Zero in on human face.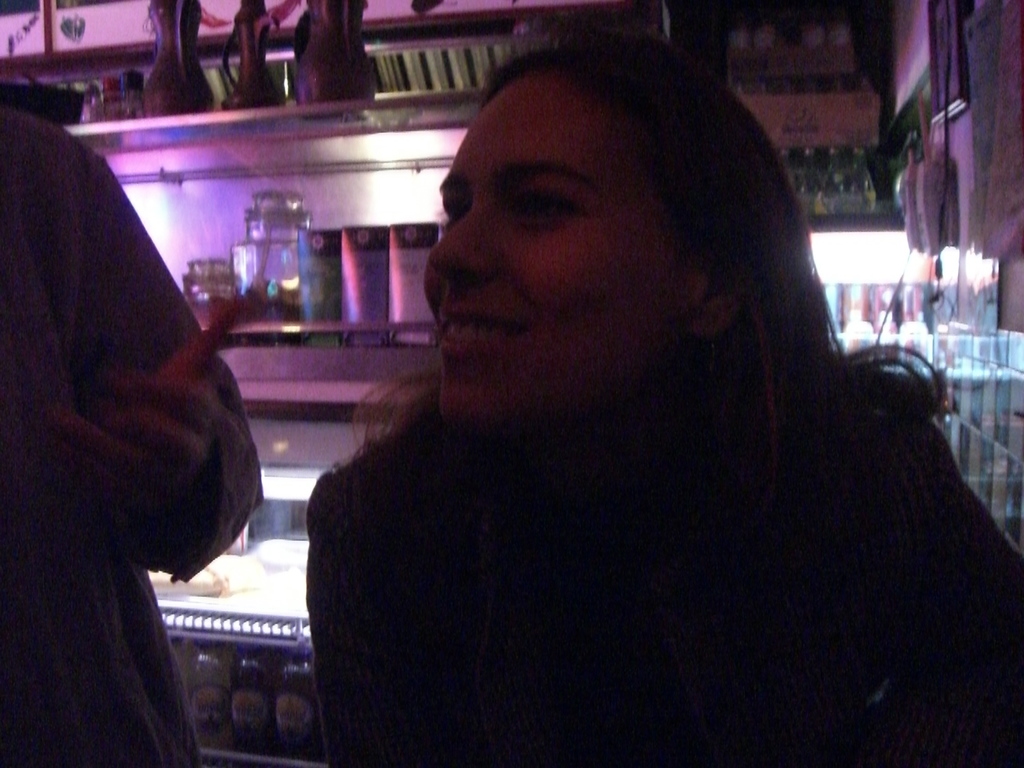
Zeroed in: [425,74,685,437].
